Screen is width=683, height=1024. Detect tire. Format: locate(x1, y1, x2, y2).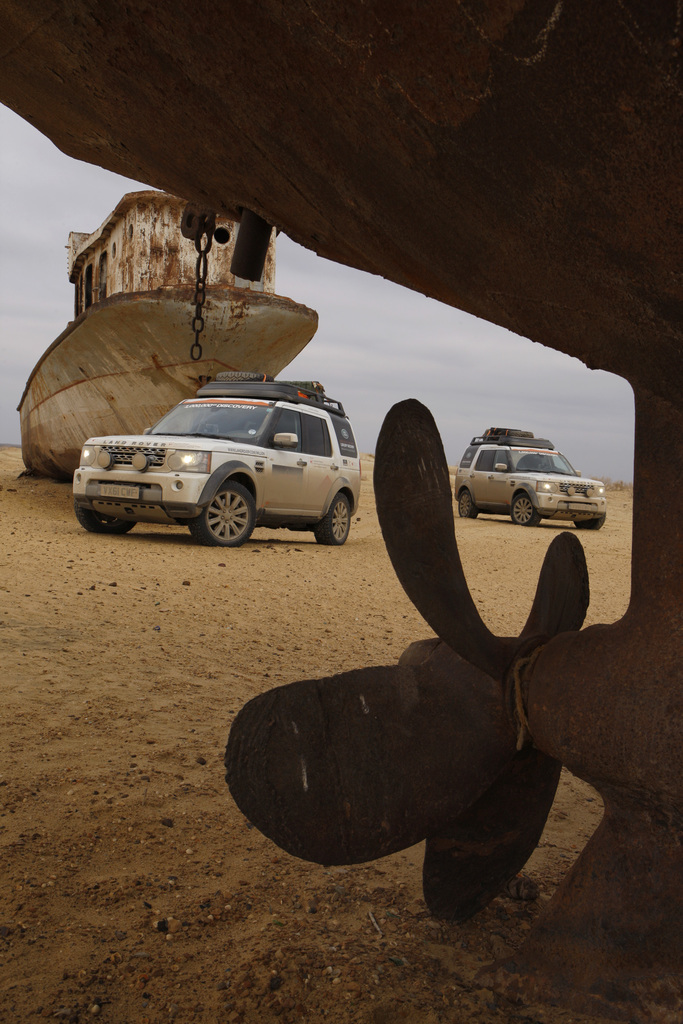
locate(315, 493, 359, 554).
